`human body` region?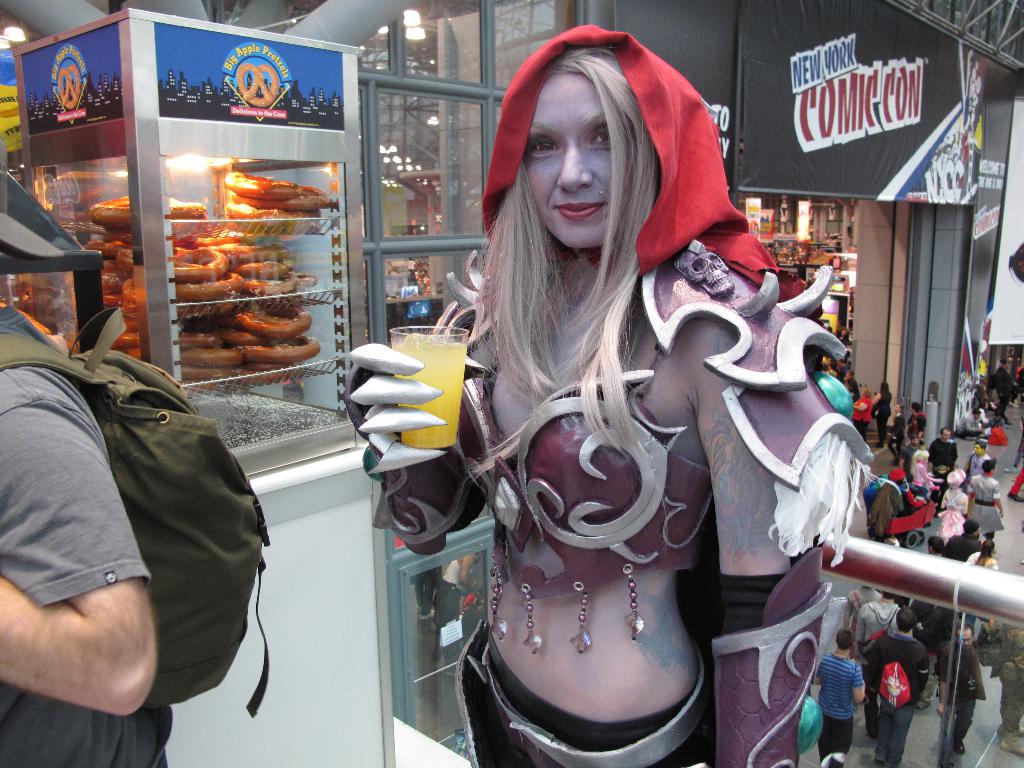
bbox(853, 588, 910, 663)
